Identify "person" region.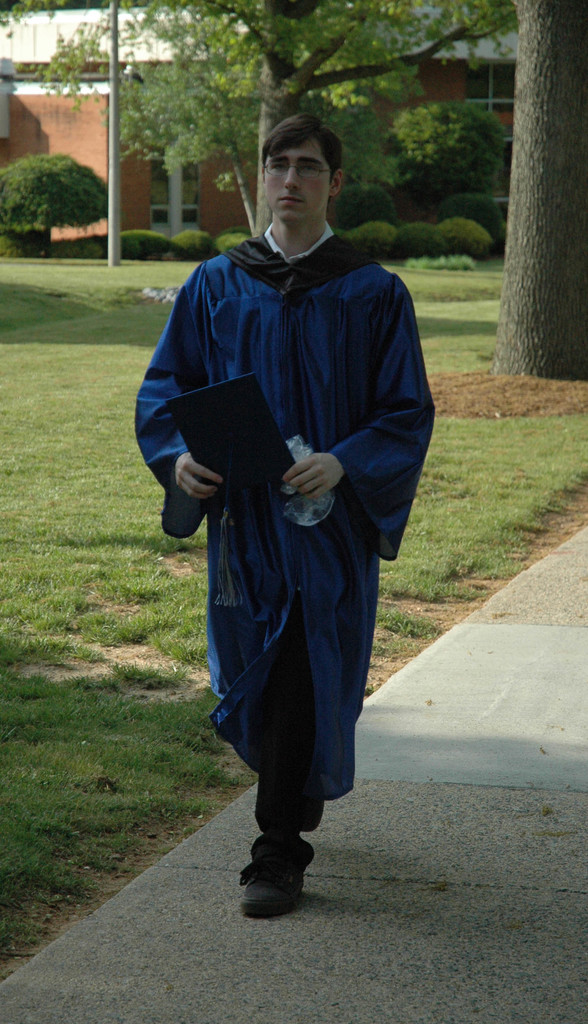
Region: 154,99,417,950.
